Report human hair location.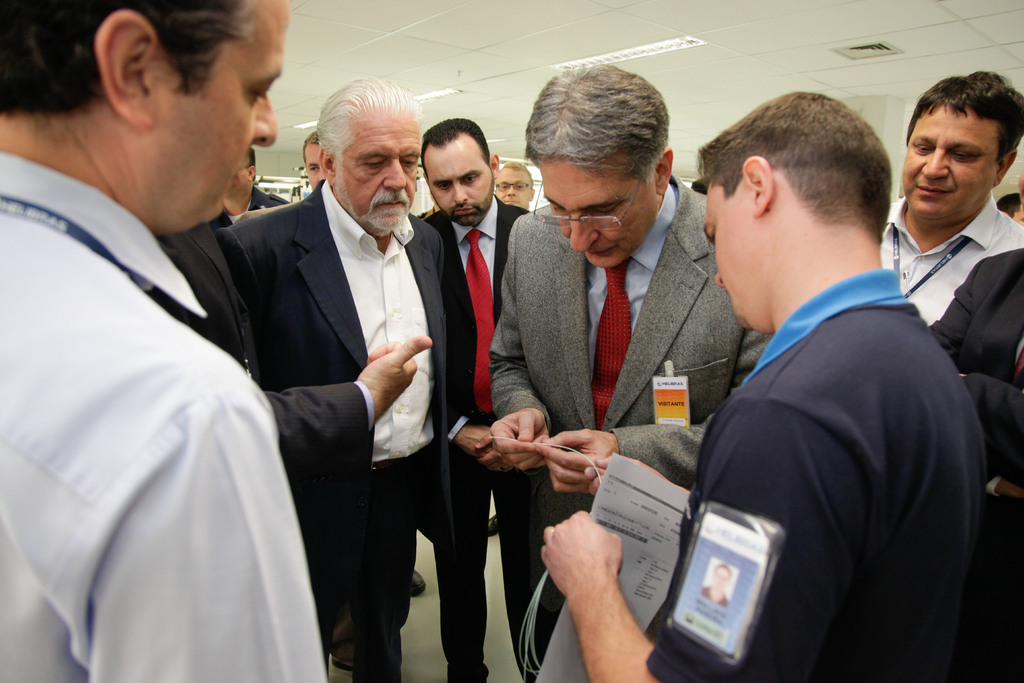
Report: bbox=(719, 93, 903, 259).
